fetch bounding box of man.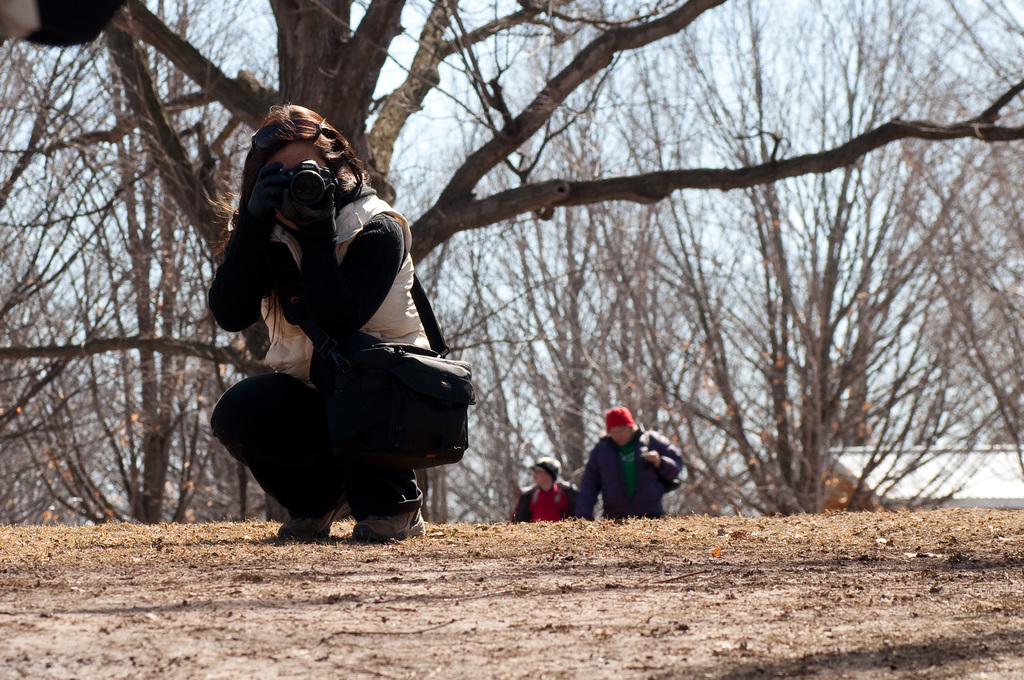
Bbox: BBox(573, 397, 691, 523).
